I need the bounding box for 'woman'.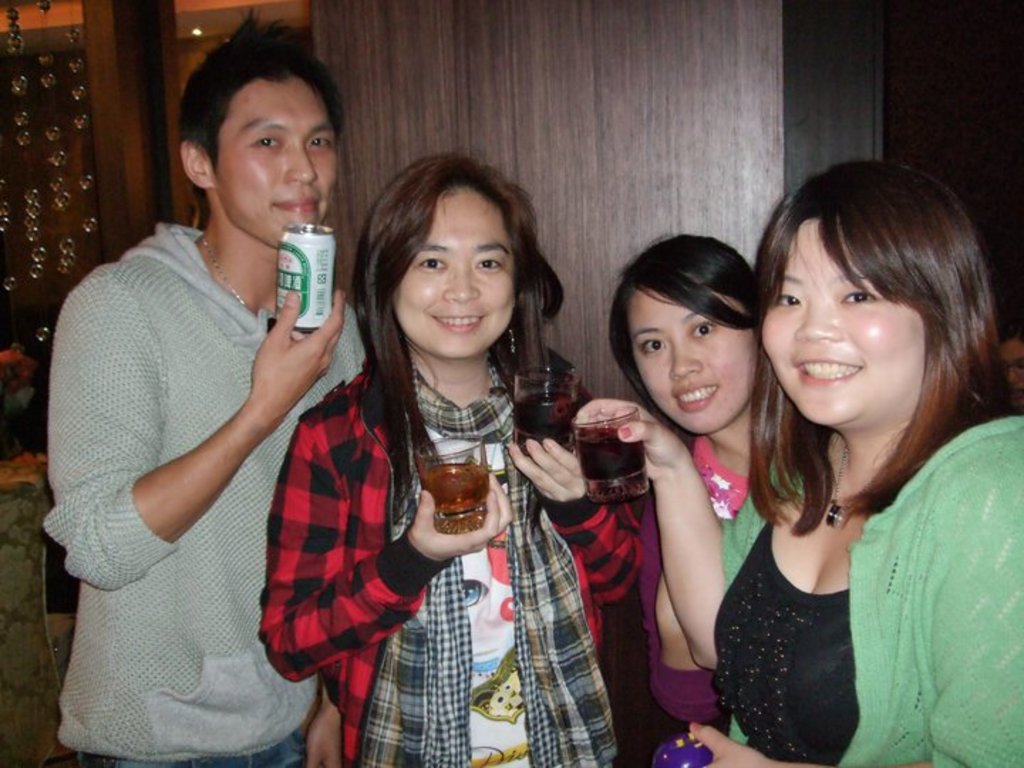
Here it is: BBox(256, 148, 644, 767).
